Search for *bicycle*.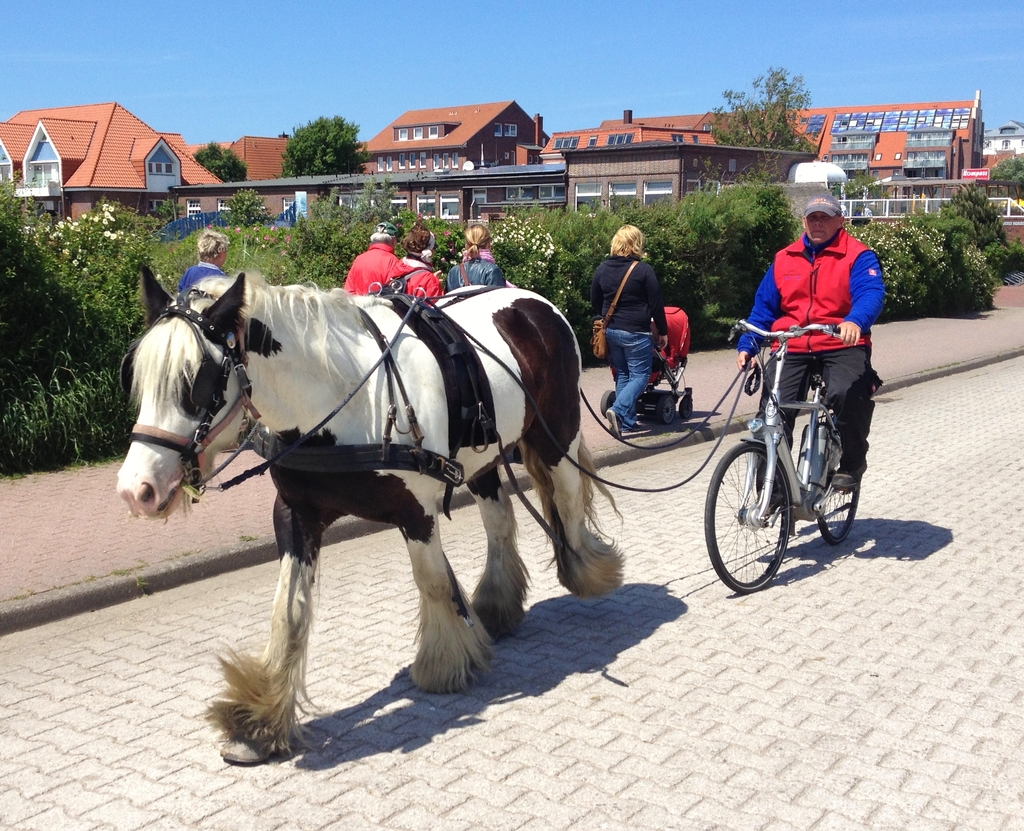
Found at l=717, t=296, r=870, b=594.
